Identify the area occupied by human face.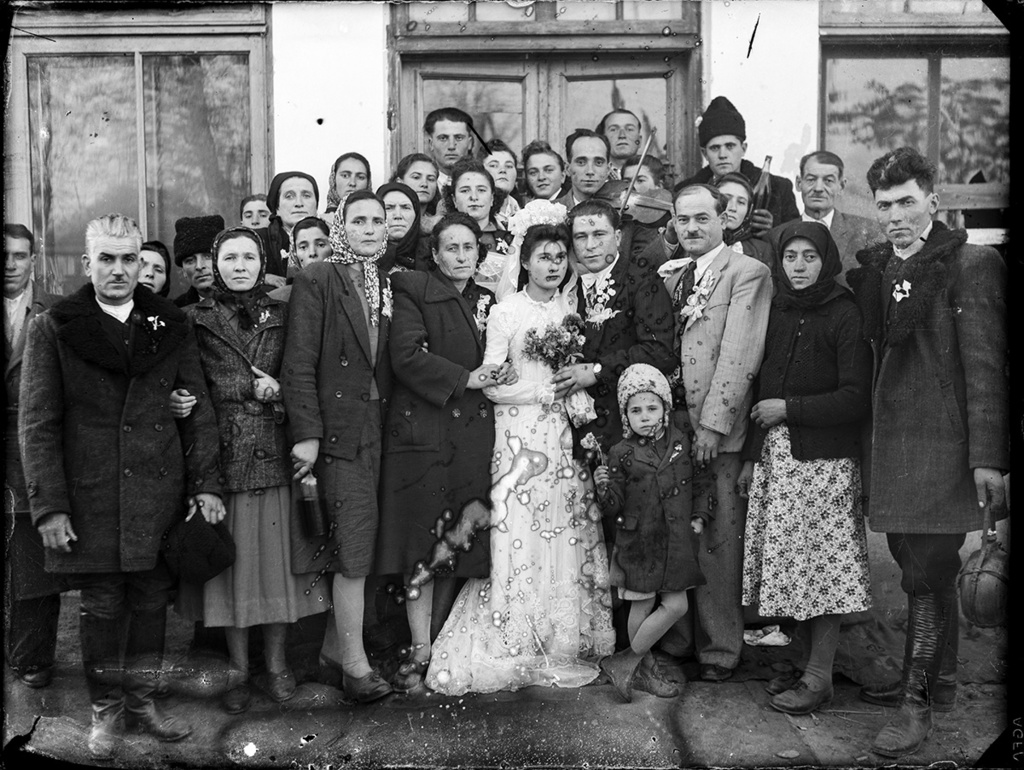
Area: l=621, t=166, r=656, b=191.
